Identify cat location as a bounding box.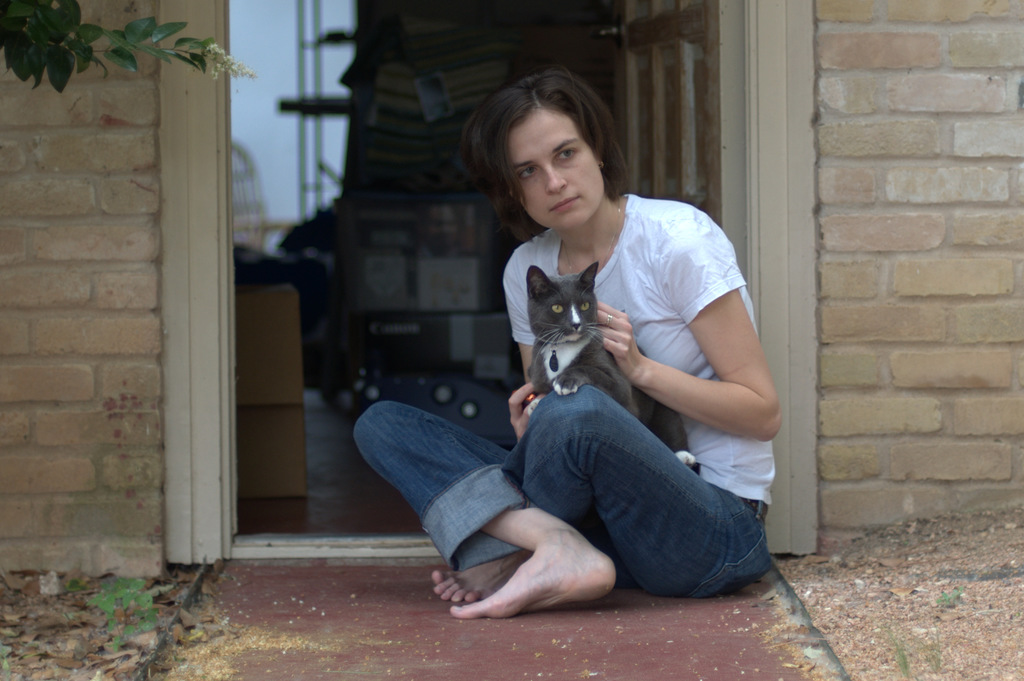
left=525, top=258, right=696, bottom=474.
